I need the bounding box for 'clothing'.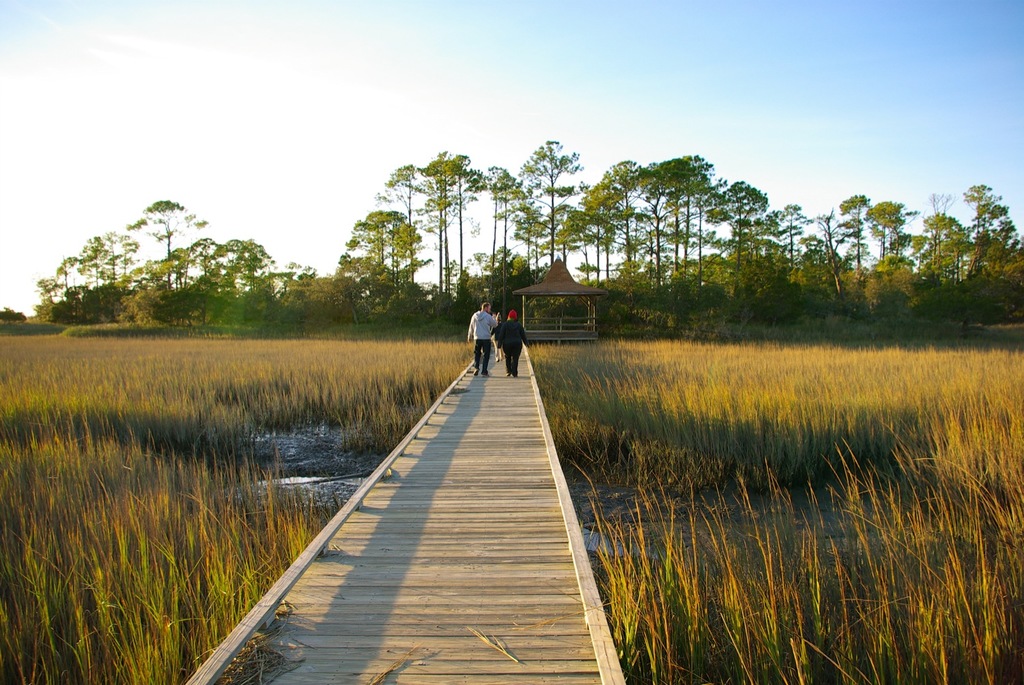
Here it is: [468,310,497,367].
